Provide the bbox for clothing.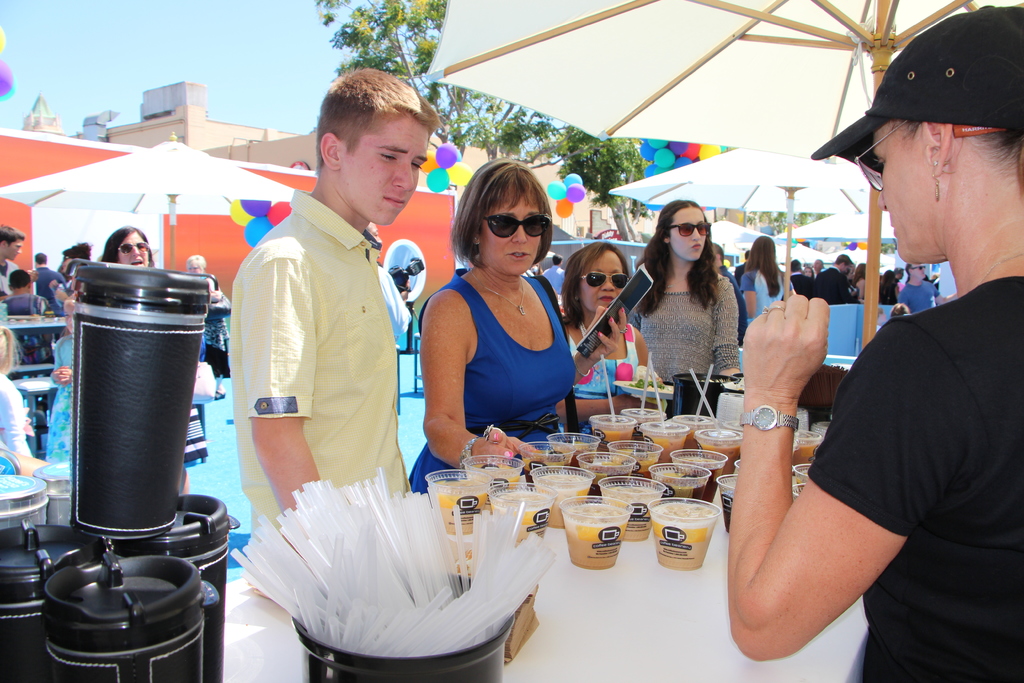
crop(410, 264, 587, 486).
